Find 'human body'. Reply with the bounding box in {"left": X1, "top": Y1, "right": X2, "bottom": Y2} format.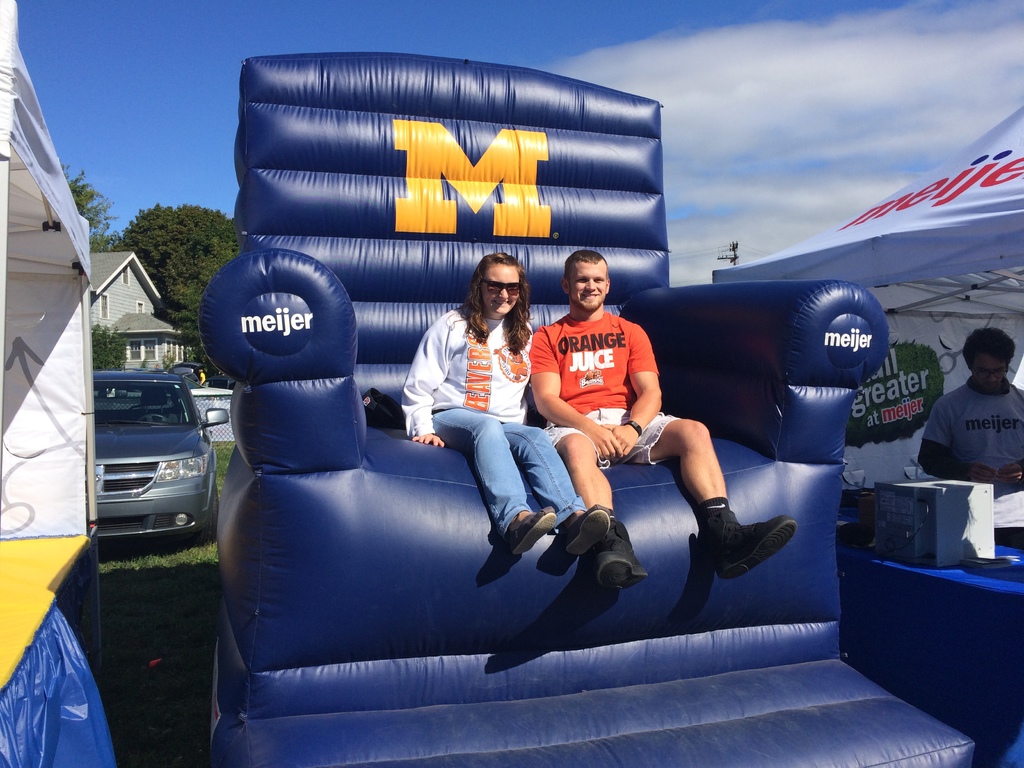
{"left": 400, "top": 246, "right": 607, "bottom": 555}.
